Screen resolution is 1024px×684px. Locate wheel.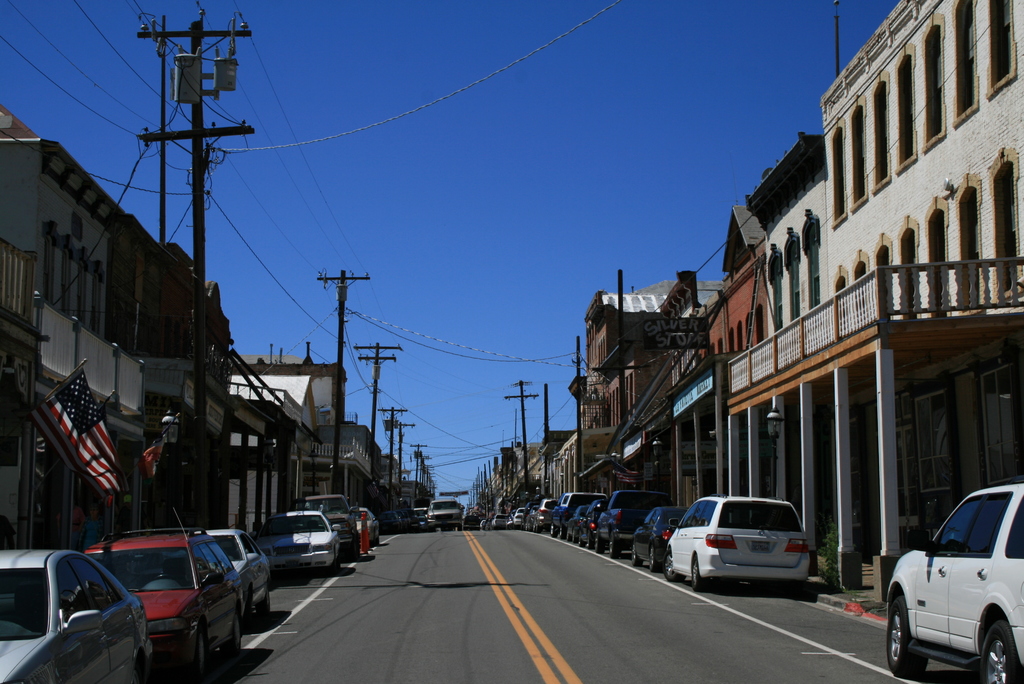
bbox(252, 587, 268, 630).
